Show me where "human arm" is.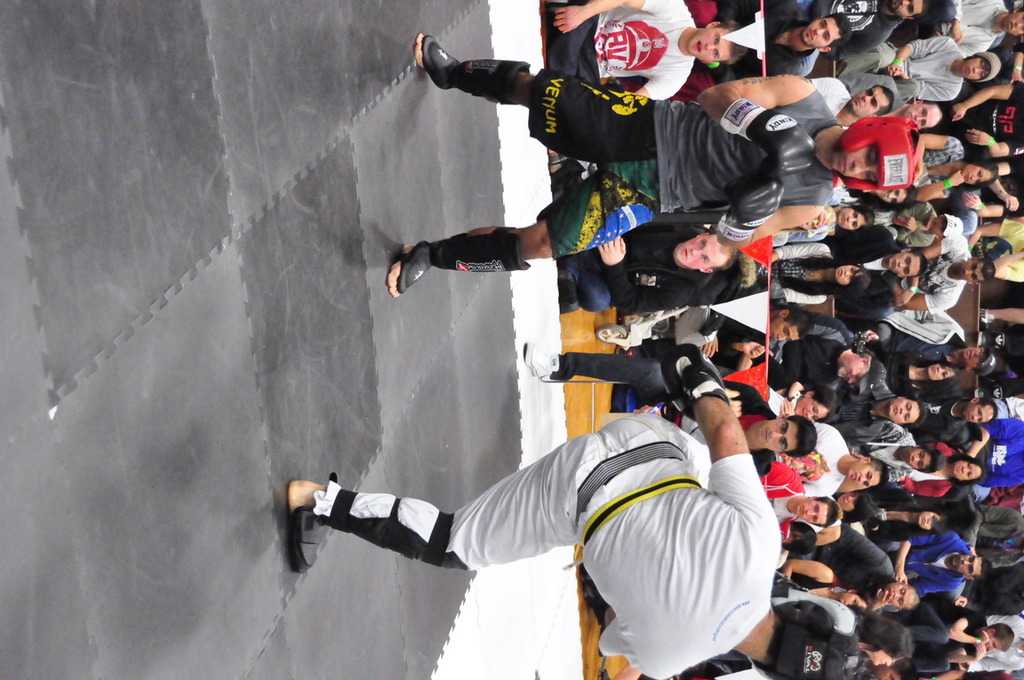
"human arm" is at [695,80,813,181].
